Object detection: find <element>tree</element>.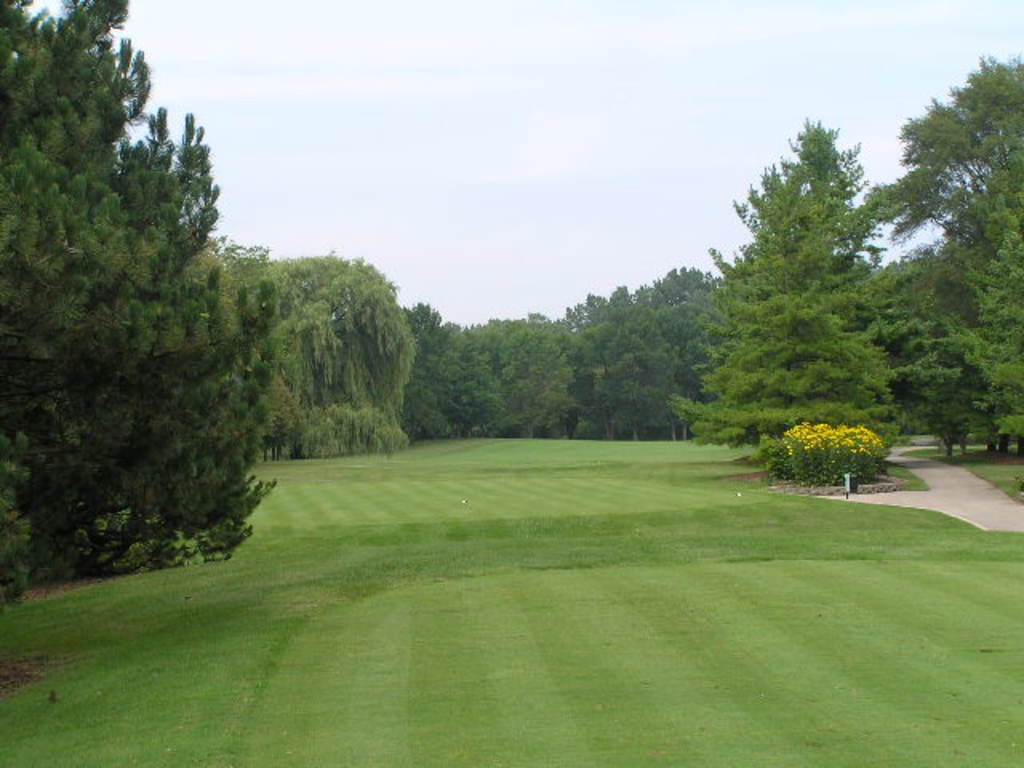
bbox(659, 118, 920, 458).
